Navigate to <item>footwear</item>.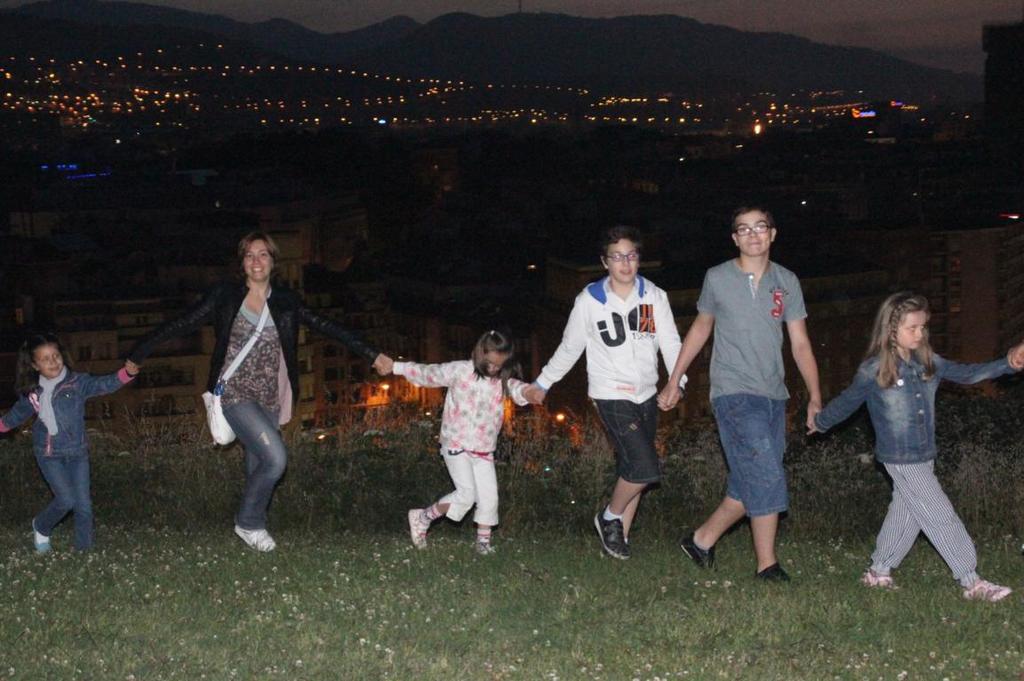
Navigation target: left=752, top=566, right=794, bottom=583.
